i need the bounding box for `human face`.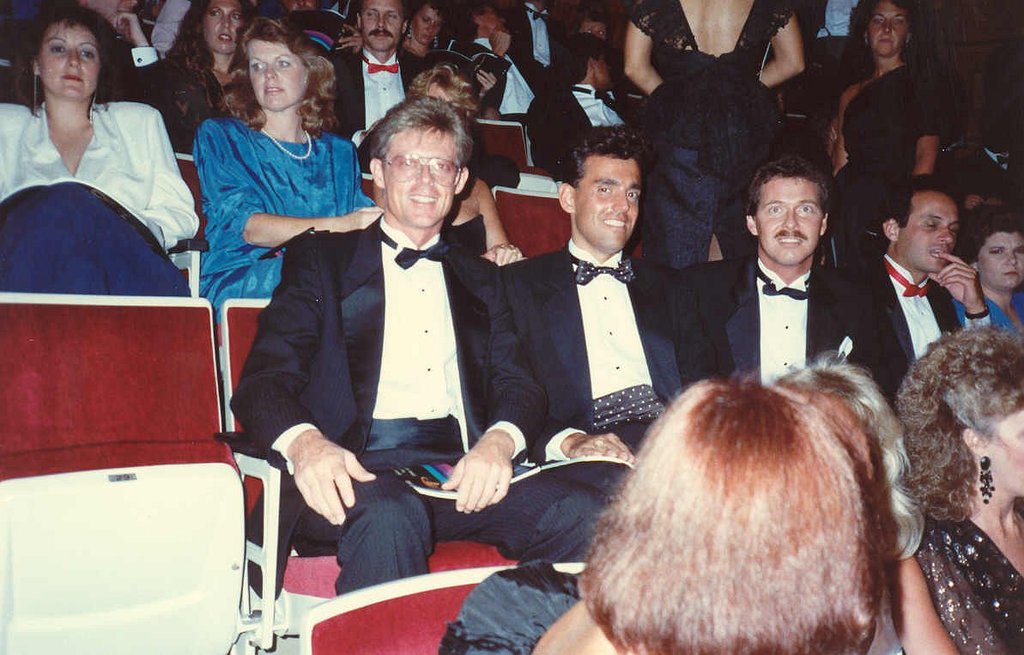
Here it is: l=867, t=0, r=905, b=52.
